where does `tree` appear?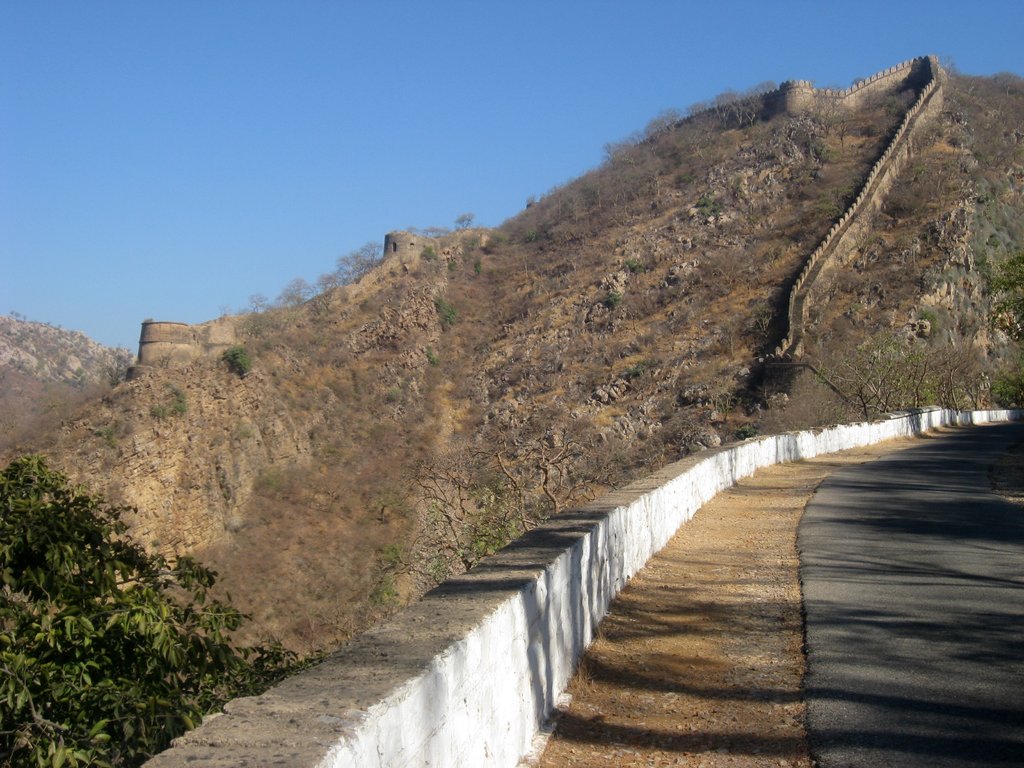
Appears at 8, 408, 257, 740.
